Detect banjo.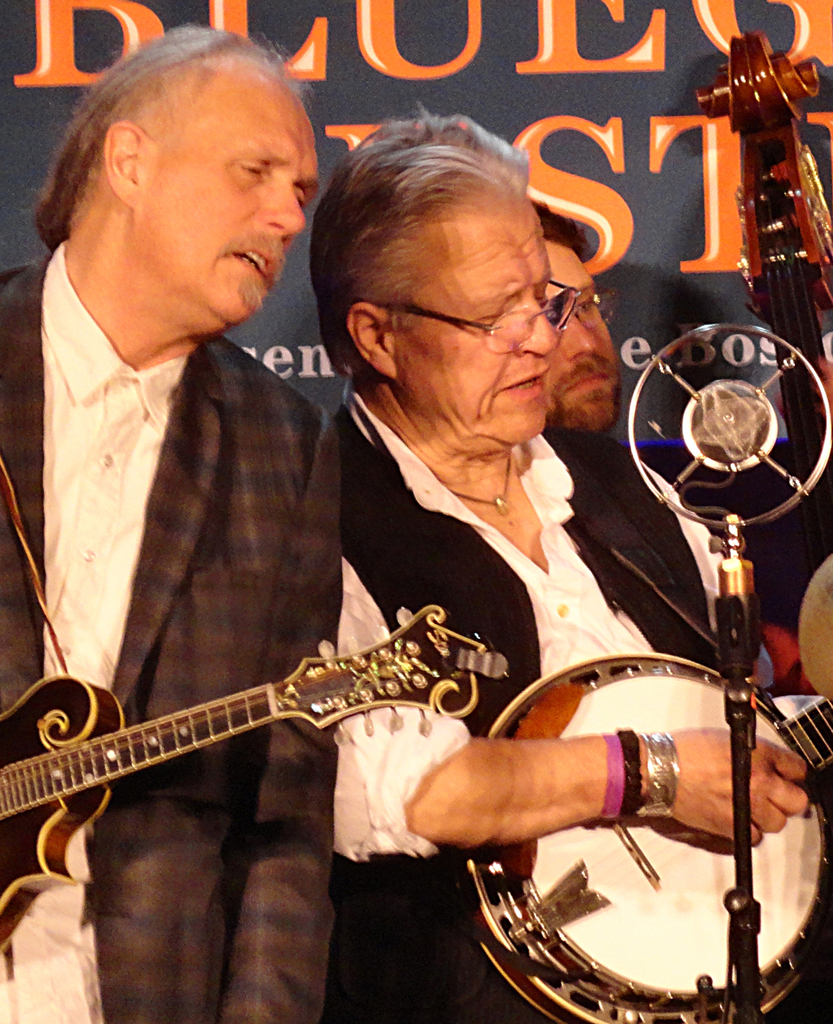
Detected at (left=435, top=643, right=832, bottom=1023).
